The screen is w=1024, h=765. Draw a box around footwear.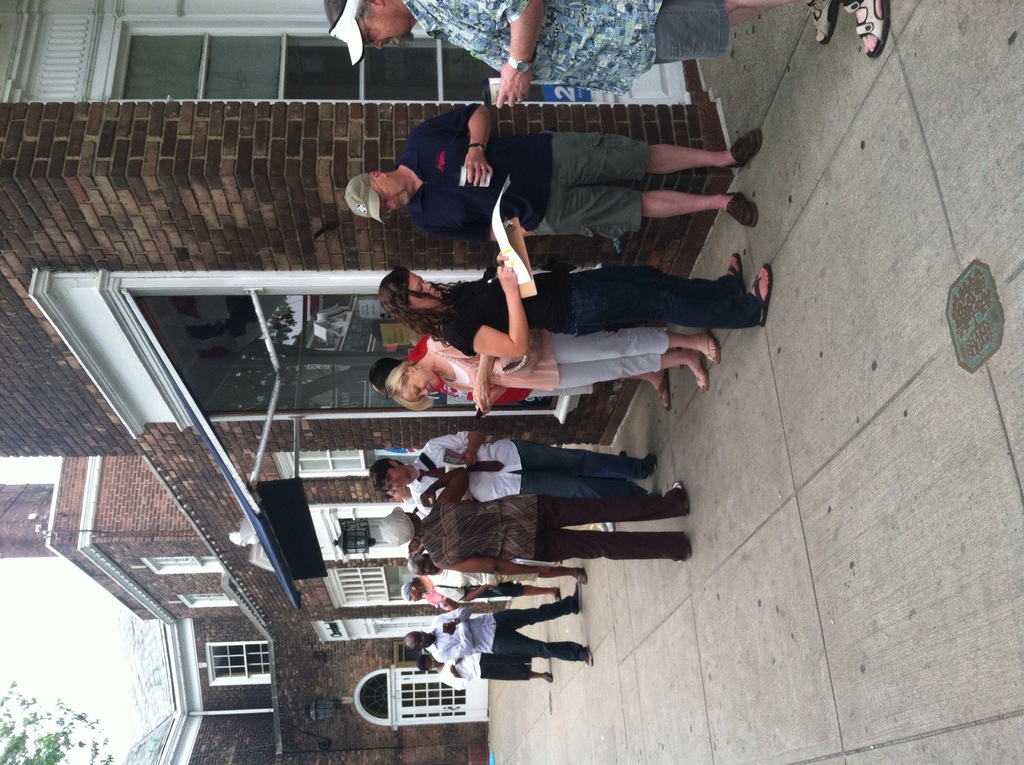
[543,670,553,684].
